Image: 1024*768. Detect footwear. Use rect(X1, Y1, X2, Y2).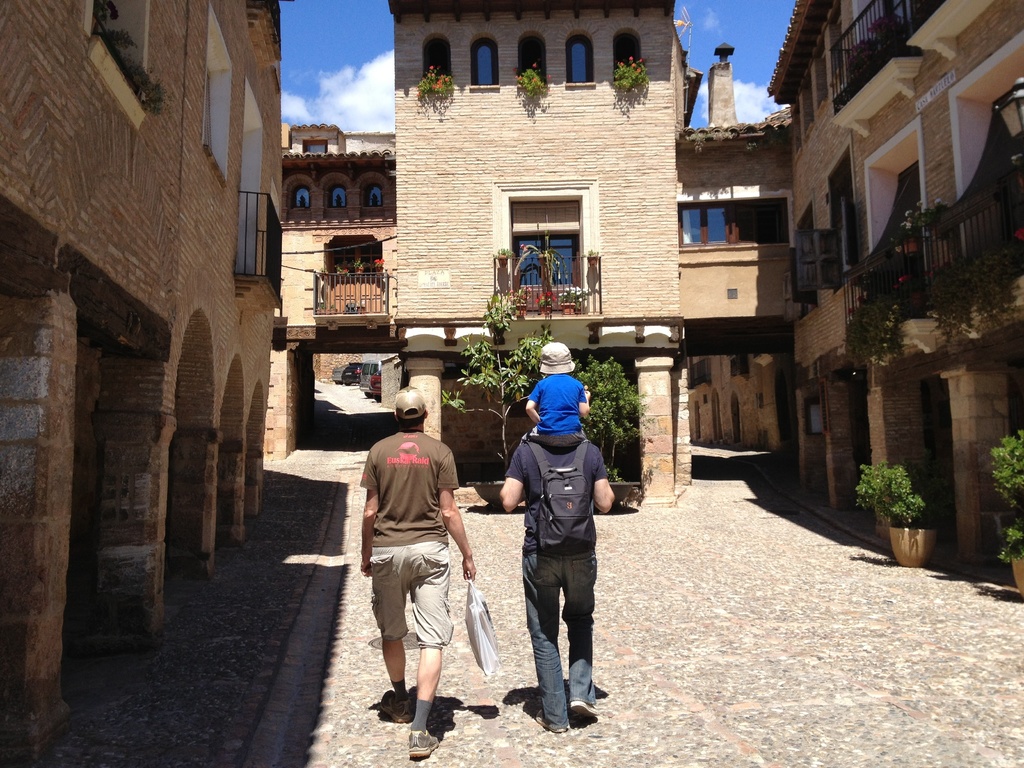
rect(569, 699, 600, 716).
